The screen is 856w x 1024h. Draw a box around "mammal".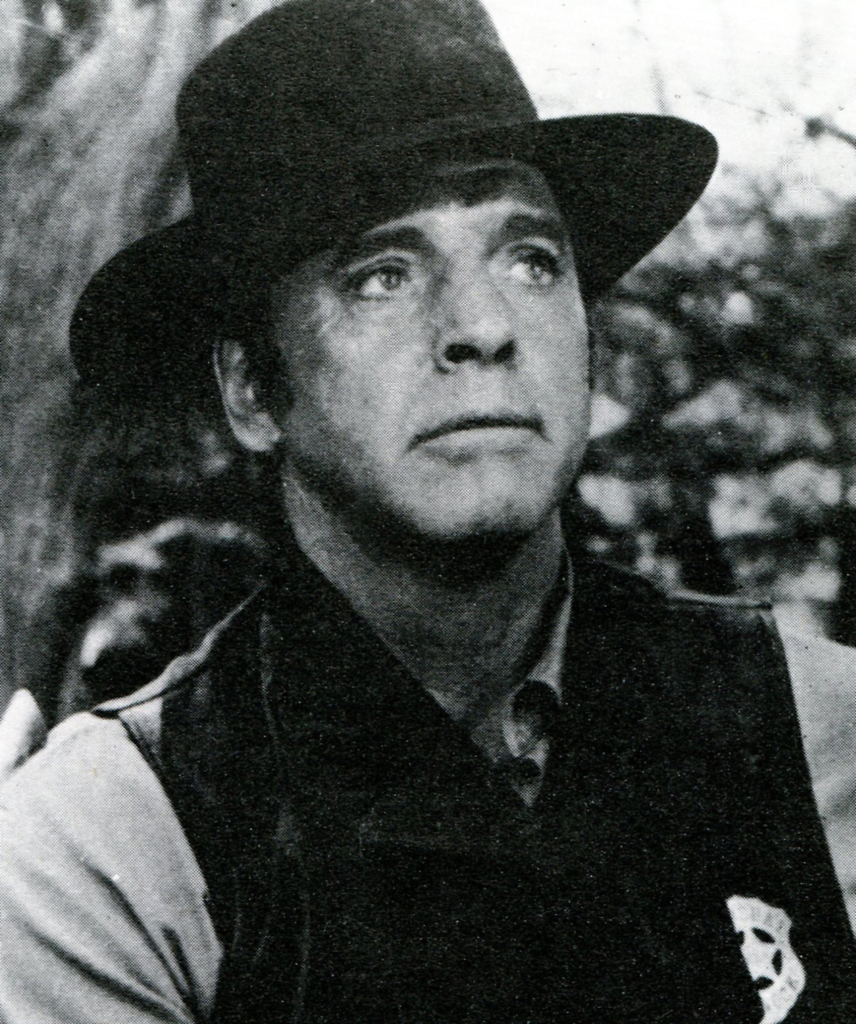
(0,61,847,973).
